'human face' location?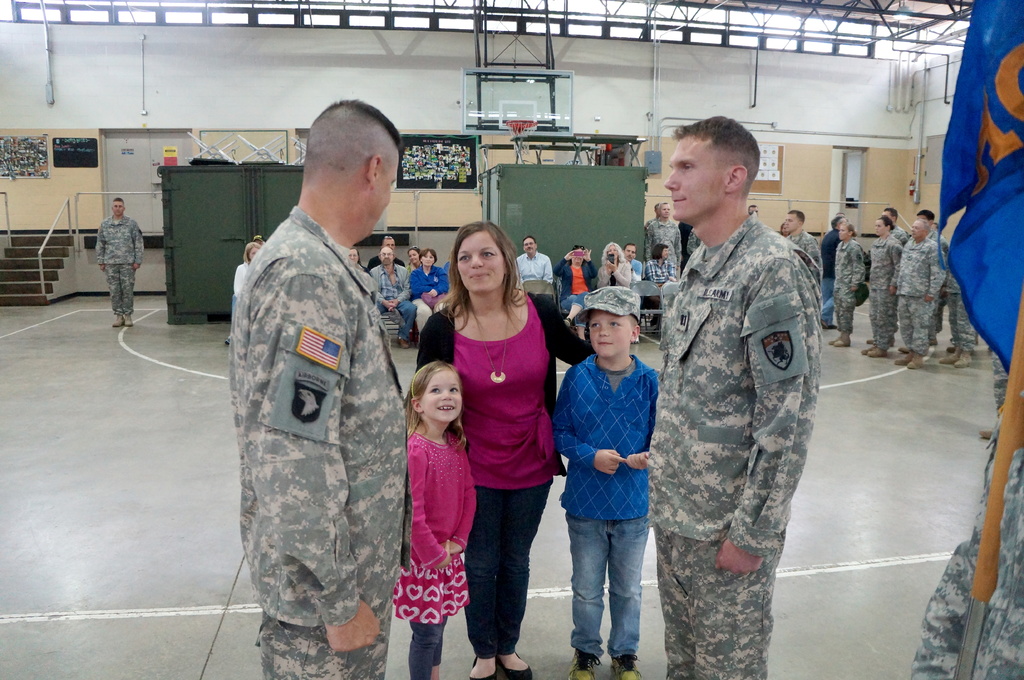
(383, 235, 395, 244)
